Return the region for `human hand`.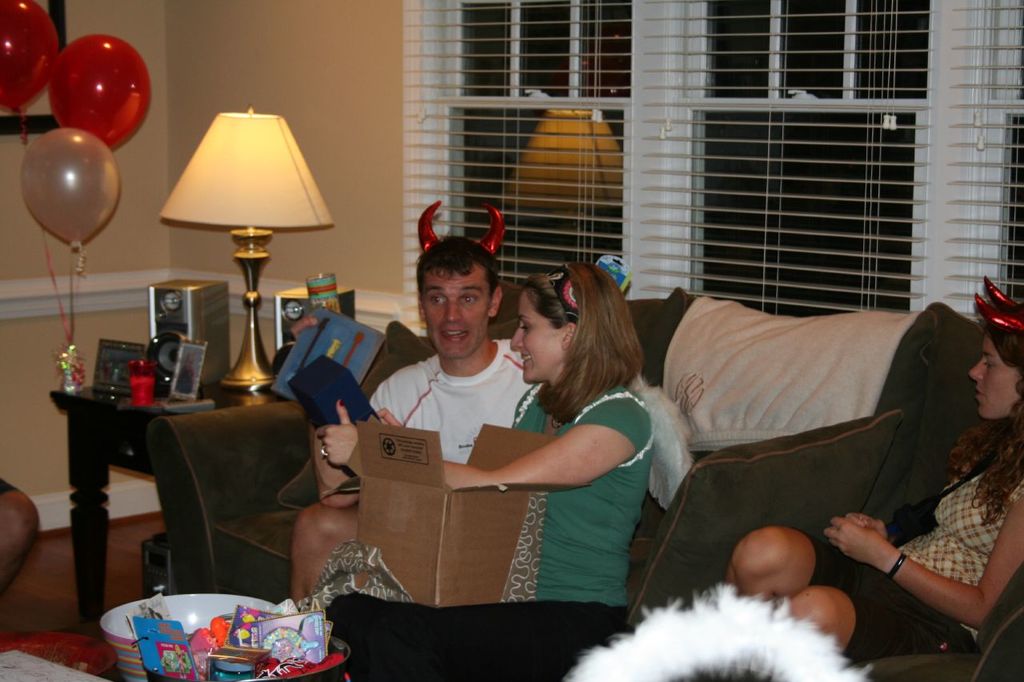
select_region(846, 514, 886, 541).
